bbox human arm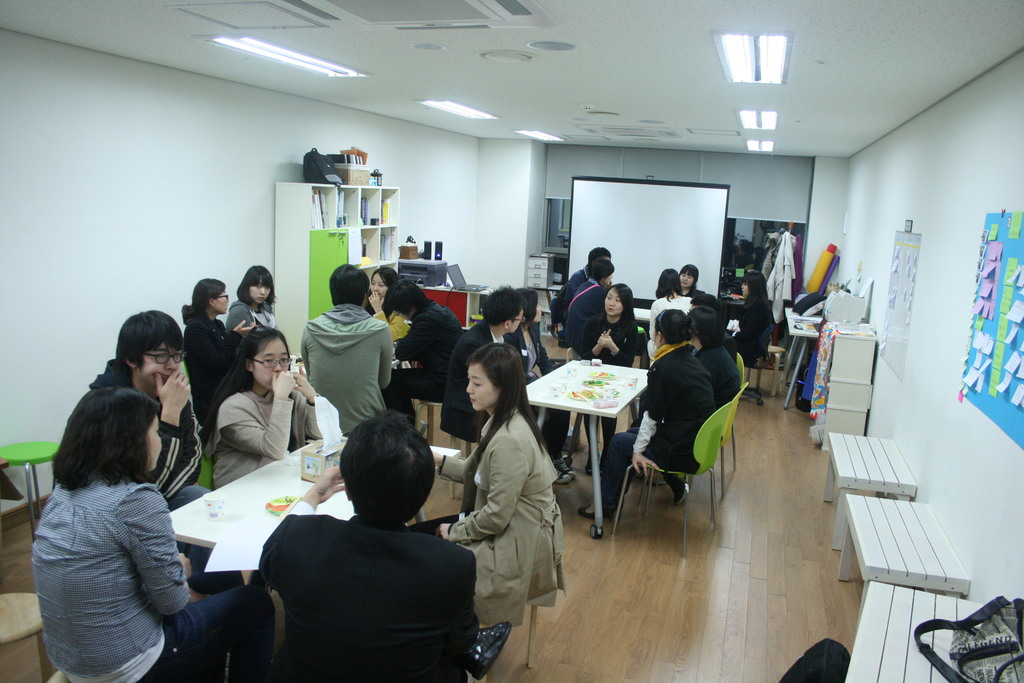
left=157, top=368, right=193, bottom=488
